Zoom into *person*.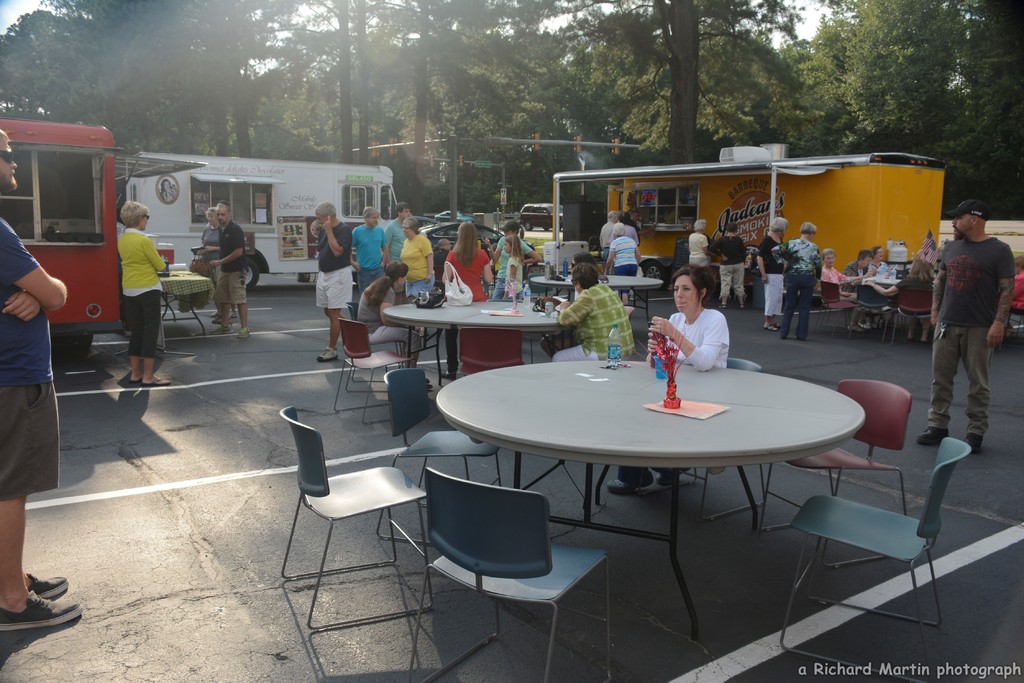
Zoom target: 397, 213, 438, 306.
